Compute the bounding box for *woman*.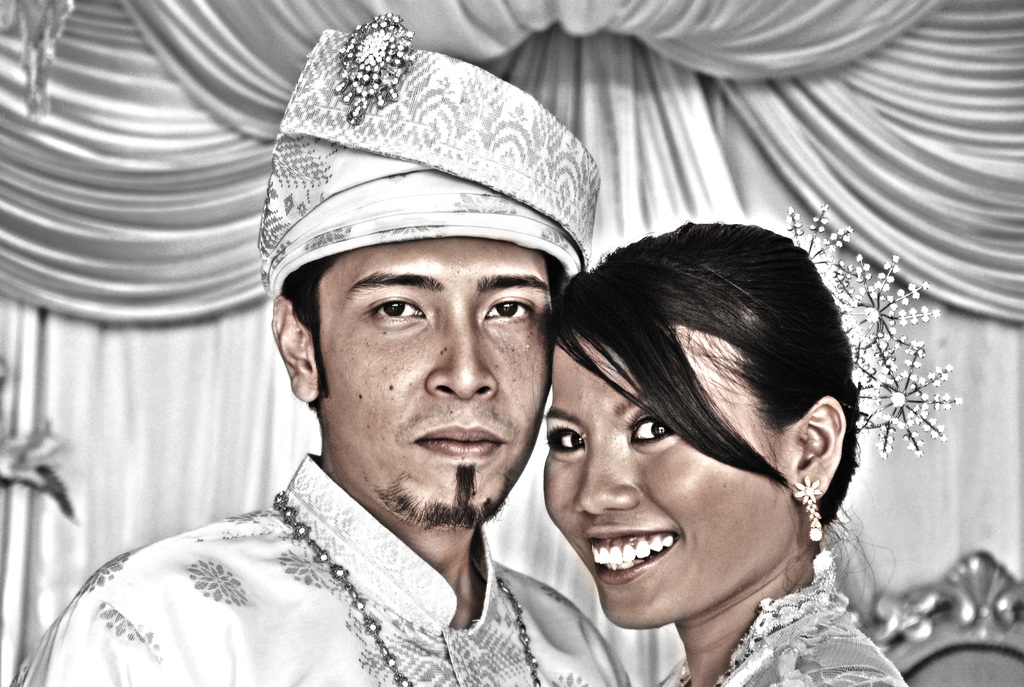
select_region(543, 206, 957, 686).
